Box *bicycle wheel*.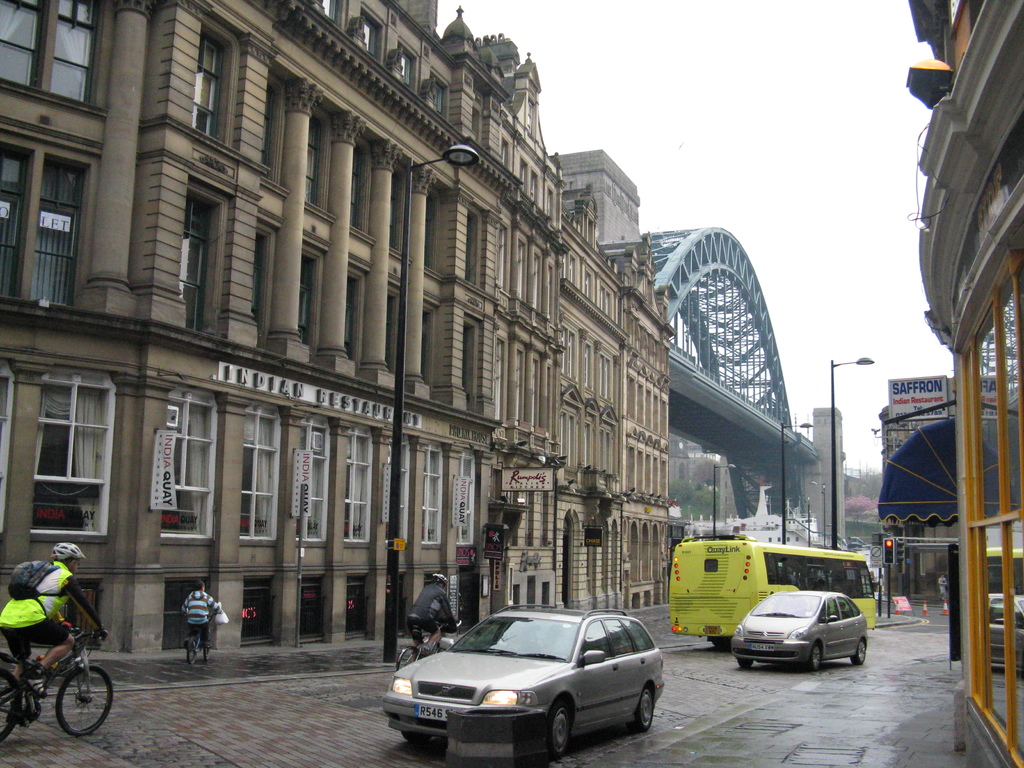
bbox(52, 664, 115, 737).
